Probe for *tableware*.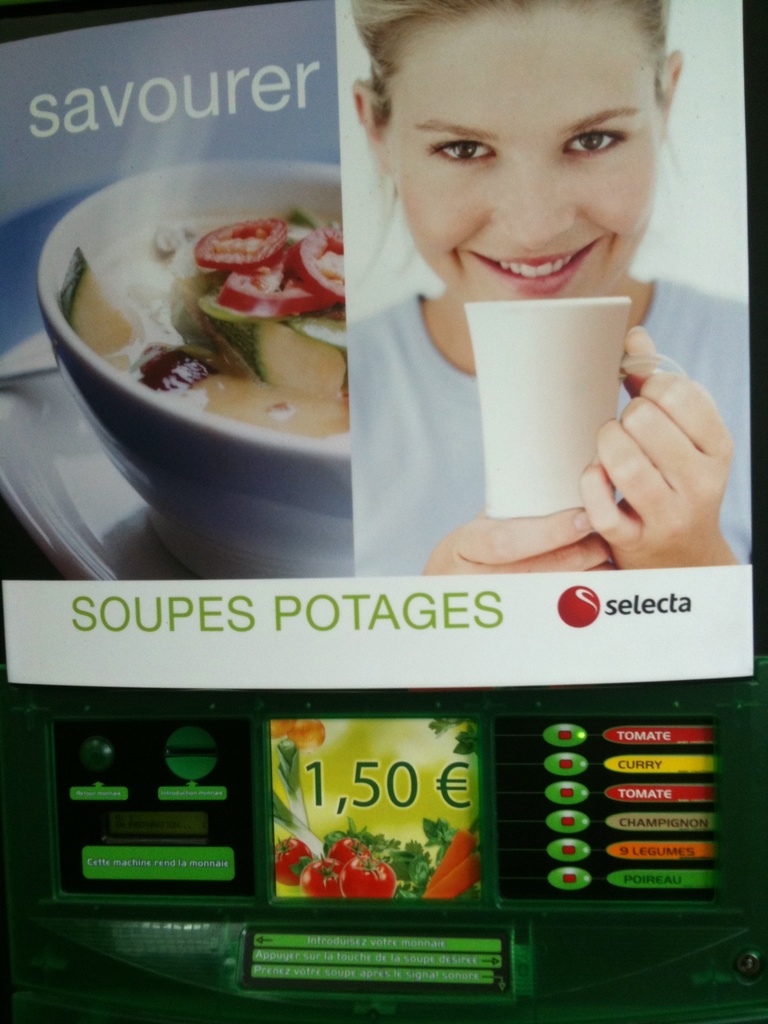
Probe result: crop(0, 1, 361, 580).
